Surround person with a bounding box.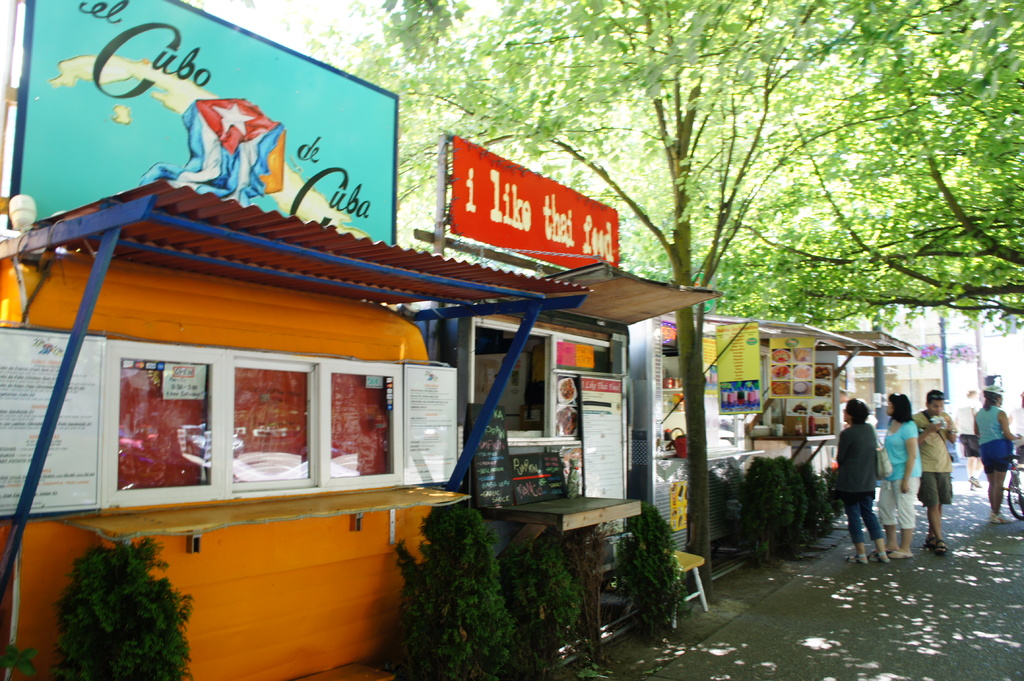
[973,377,1011,509].
